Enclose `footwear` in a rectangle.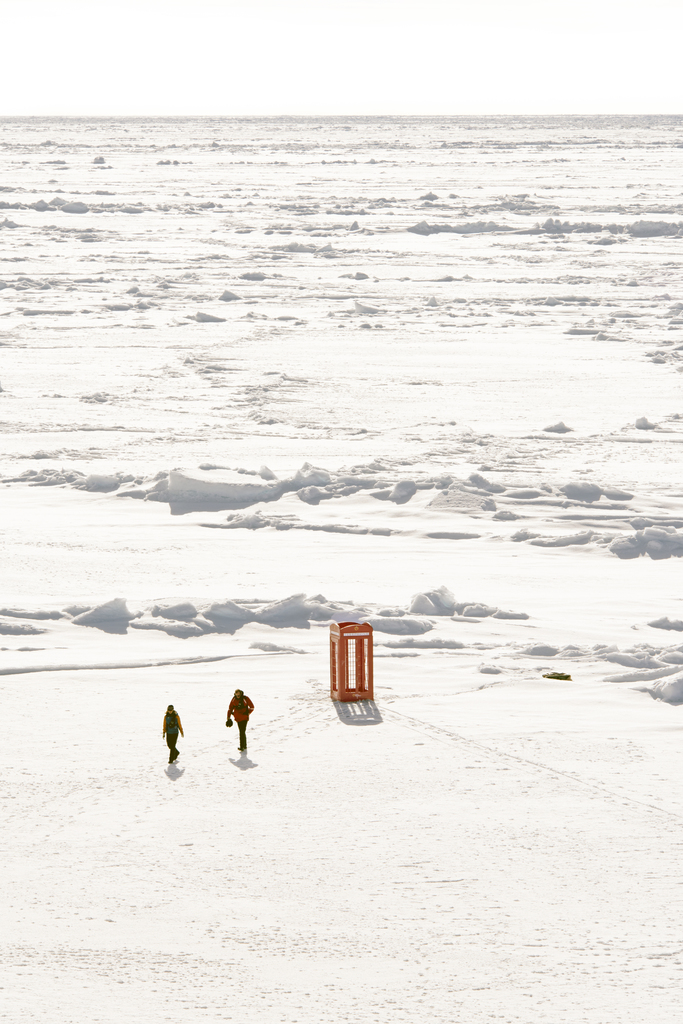
237 746 242 749.
